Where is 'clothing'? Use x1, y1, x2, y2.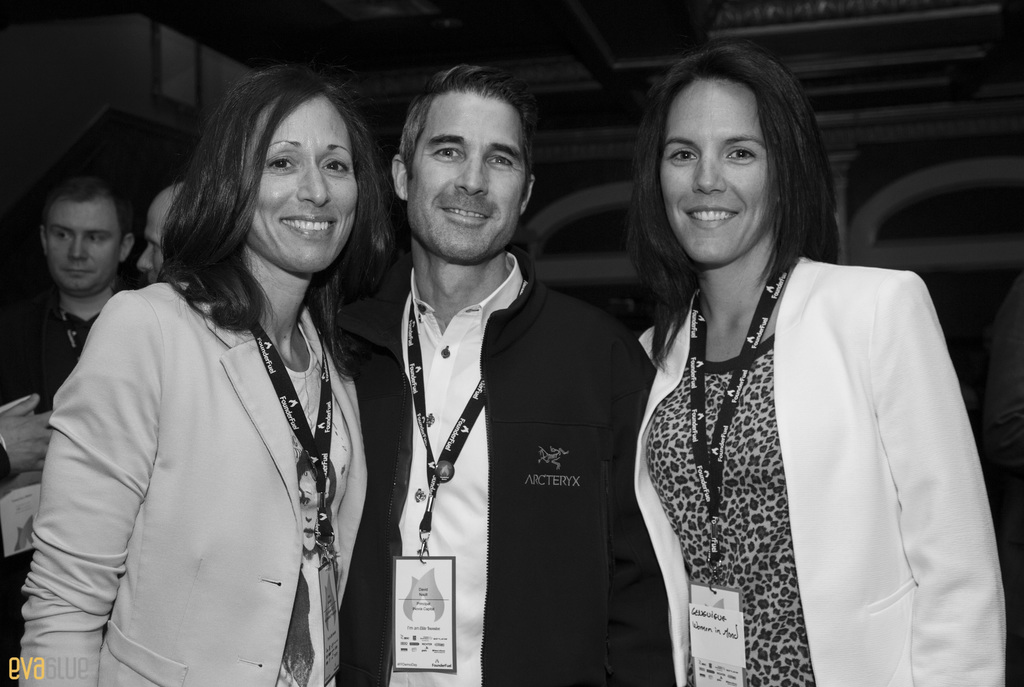
335, 254, 655, 686.
